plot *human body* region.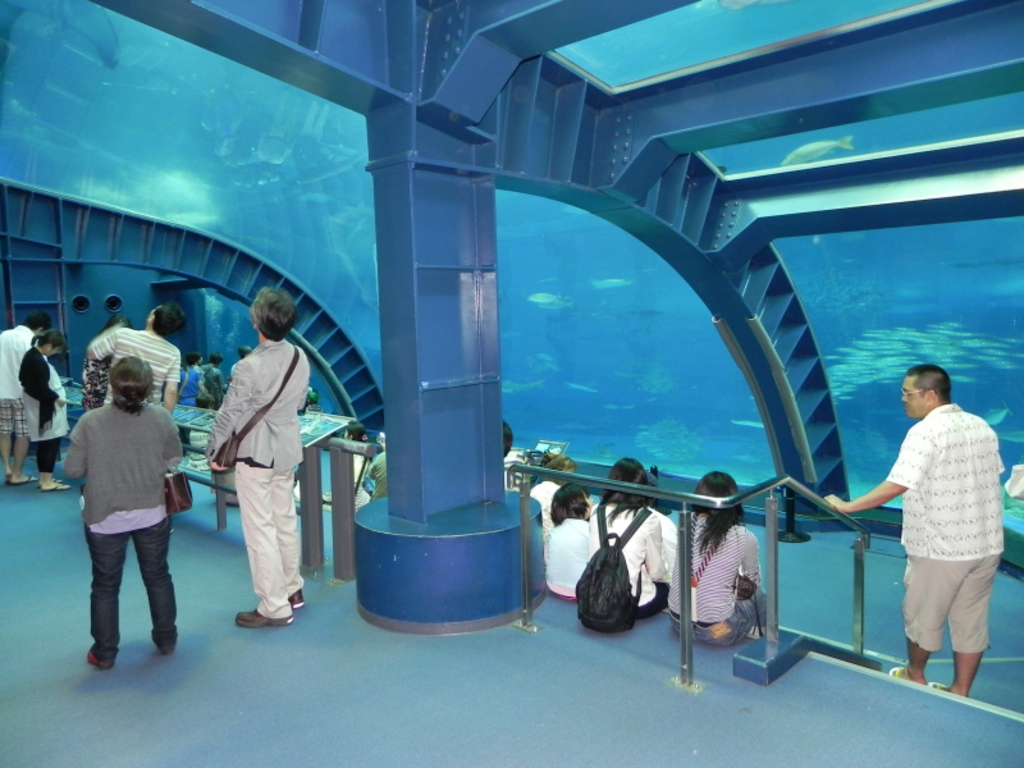
Plotted at 527, 447, 577, 553.
